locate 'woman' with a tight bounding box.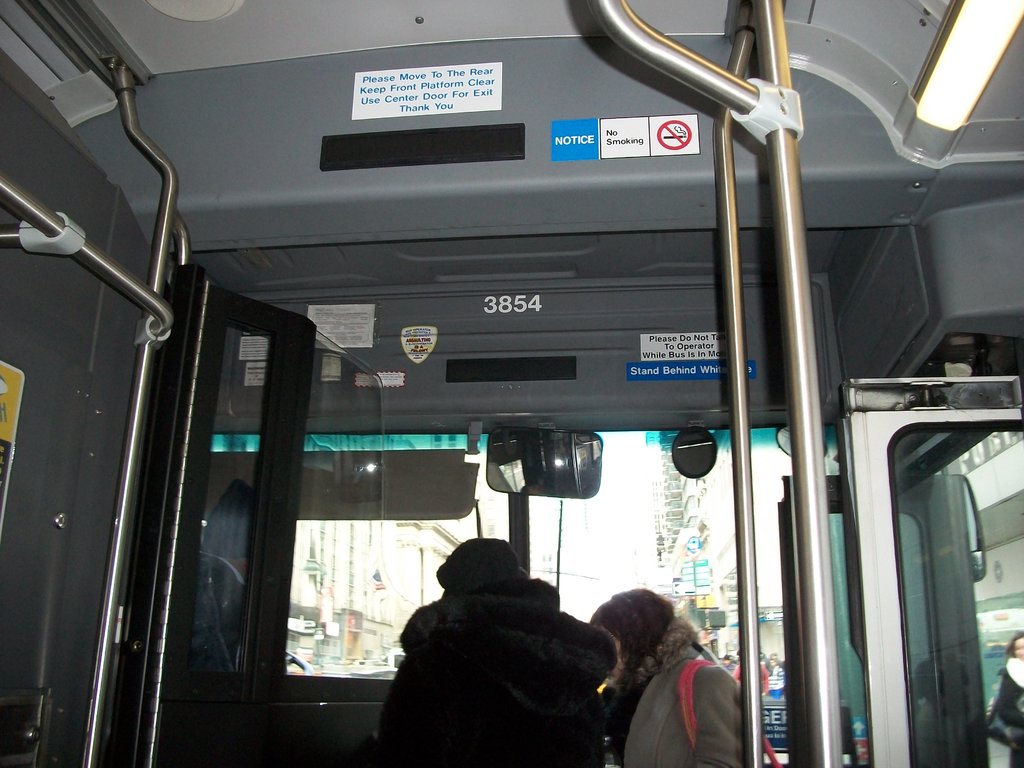
1000/627/1023/767.
